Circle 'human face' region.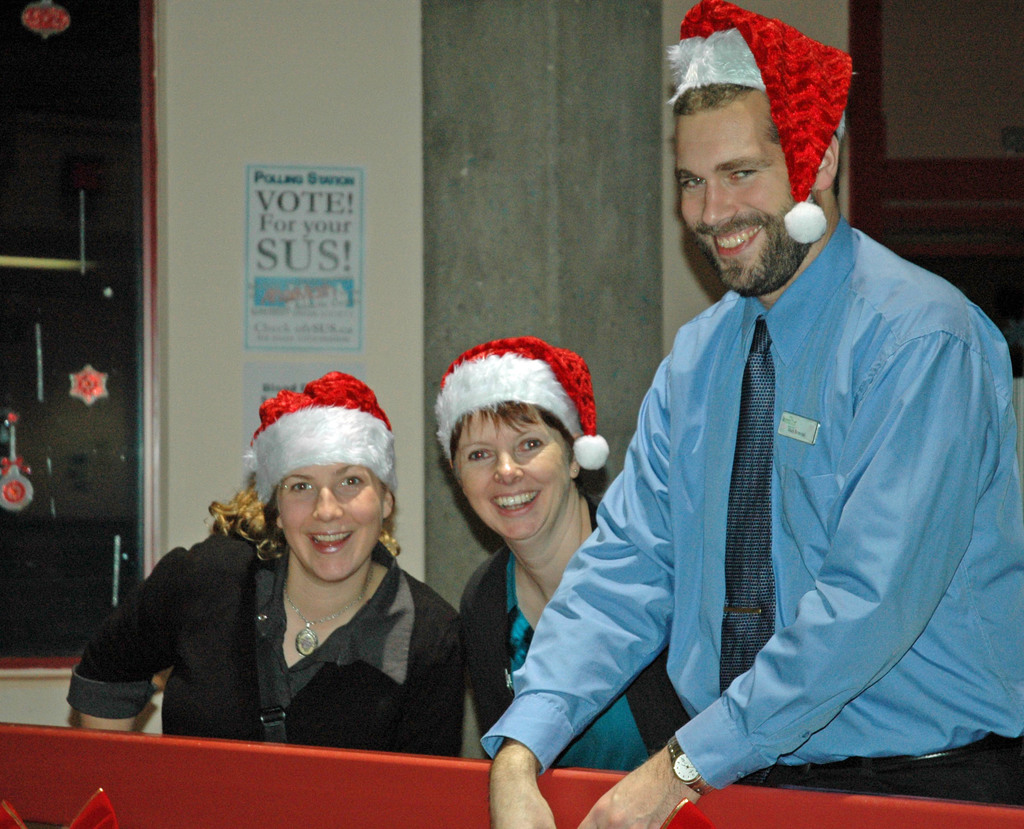
Region: bbox=[680, 101, 789, 298].
